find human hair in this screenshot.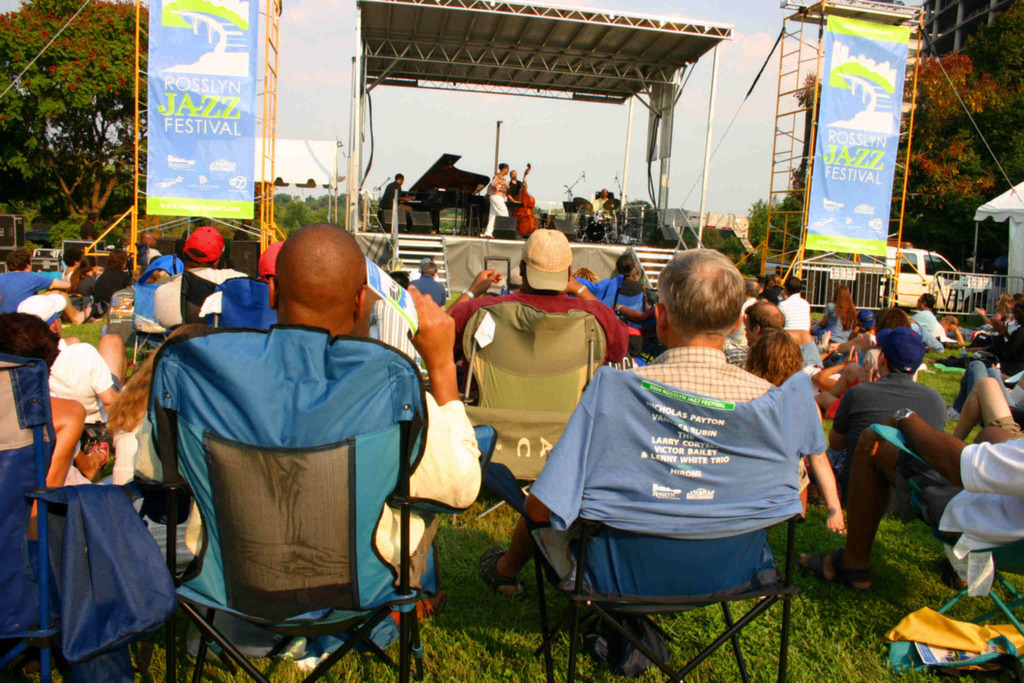
The bounding box for human hair is [833, 284, 856, 331].
